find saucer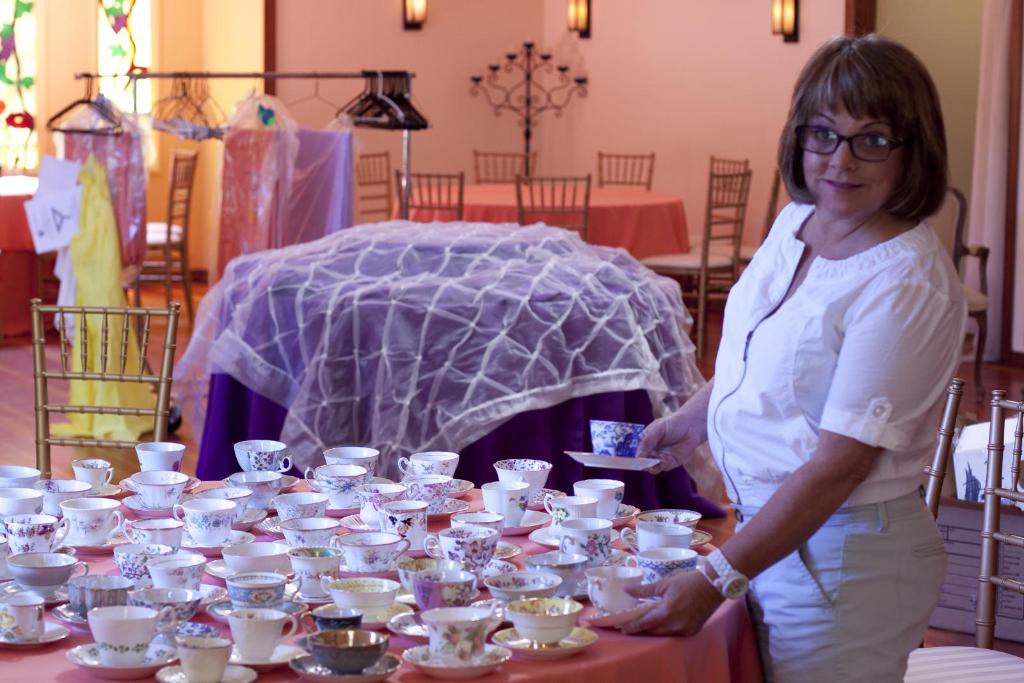
select_region(0, 619, 73, 647)
